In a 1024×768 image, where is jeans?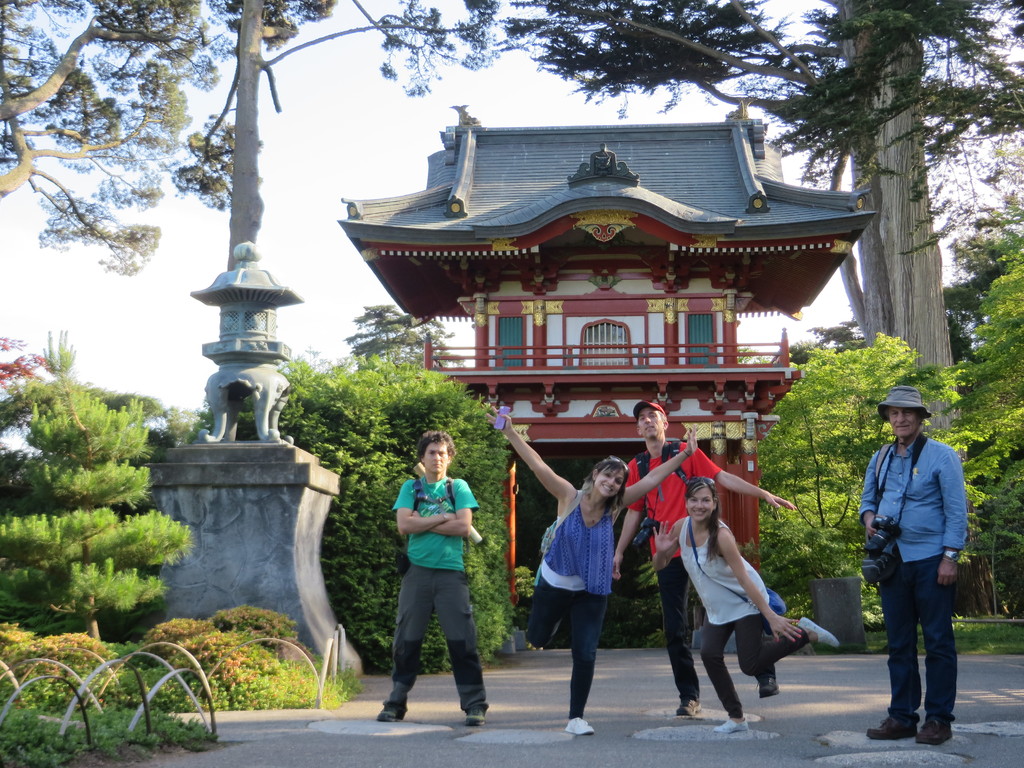
698,617,809,715.
